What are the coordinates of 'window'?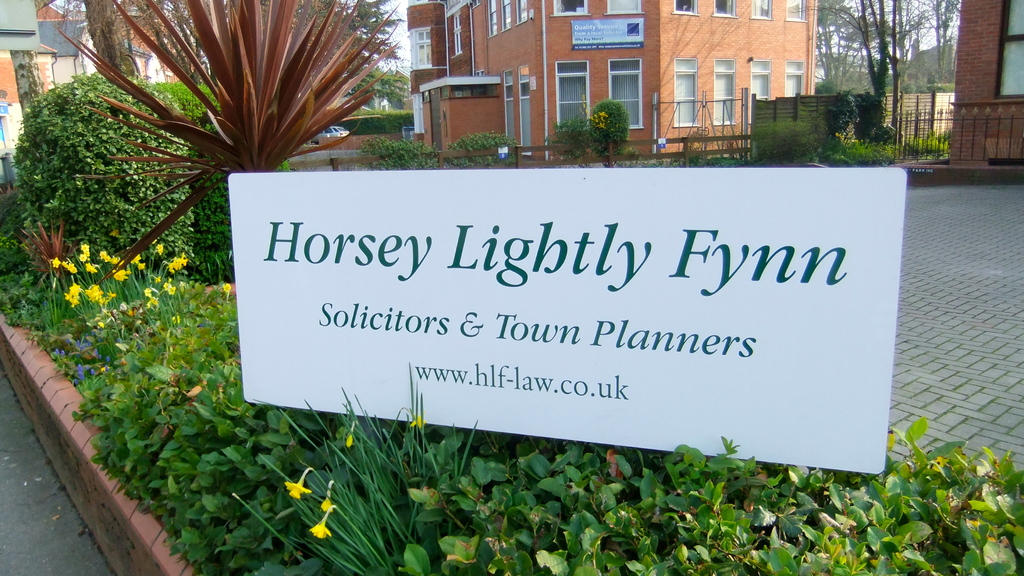
l=708, t=58, r=735, b=126.
